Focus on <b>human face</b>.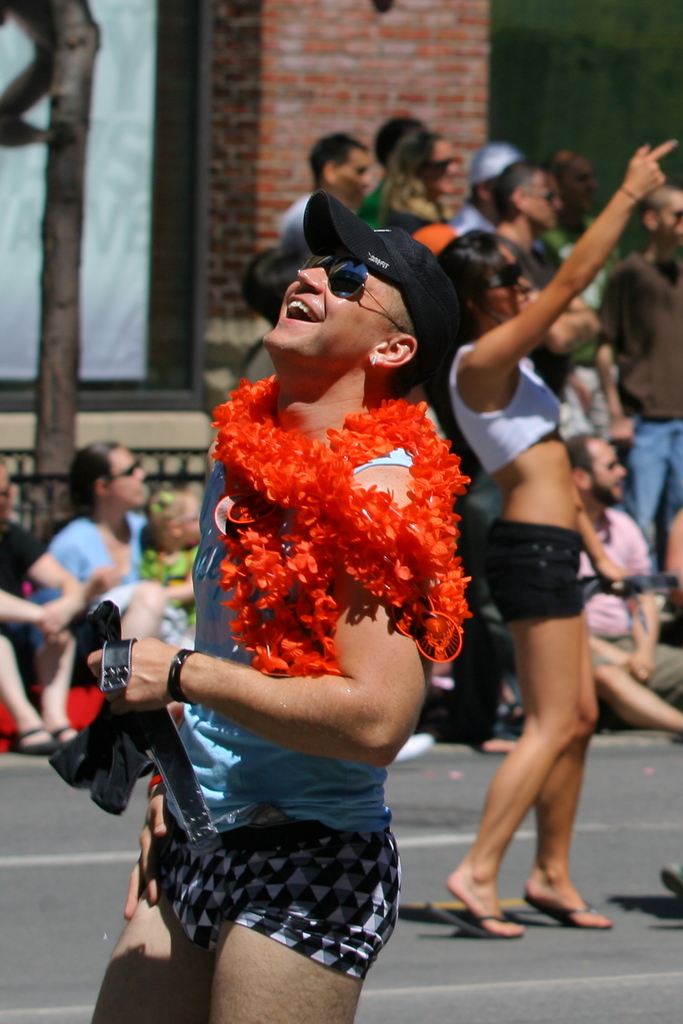
Focused at locate(516, 175, 563, 227).
